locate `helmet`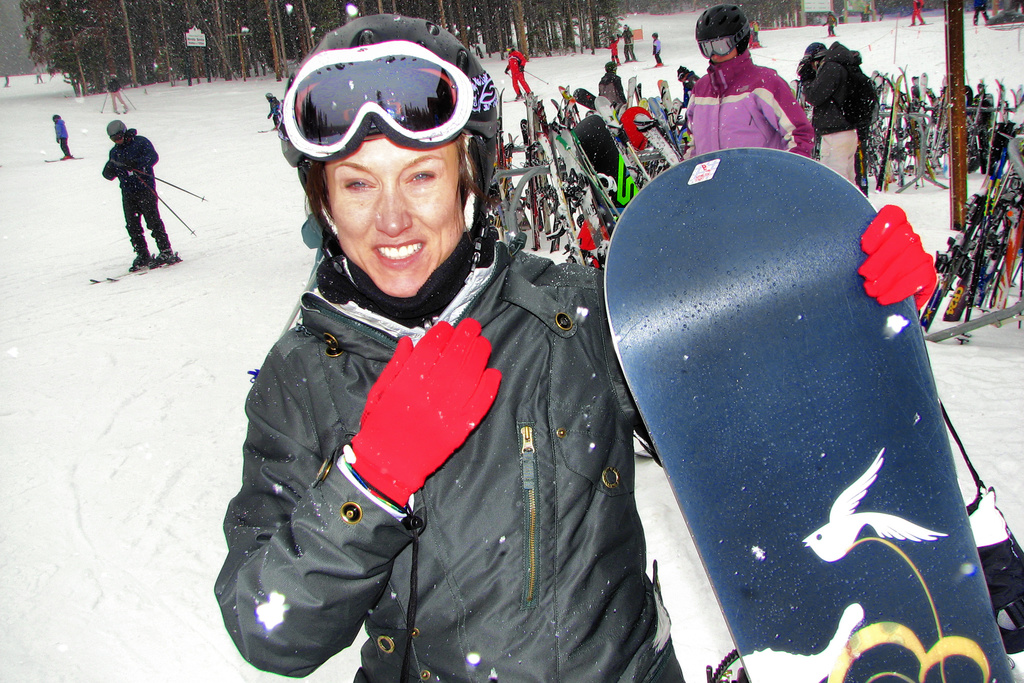
detection(620, 23, 630, 33)
